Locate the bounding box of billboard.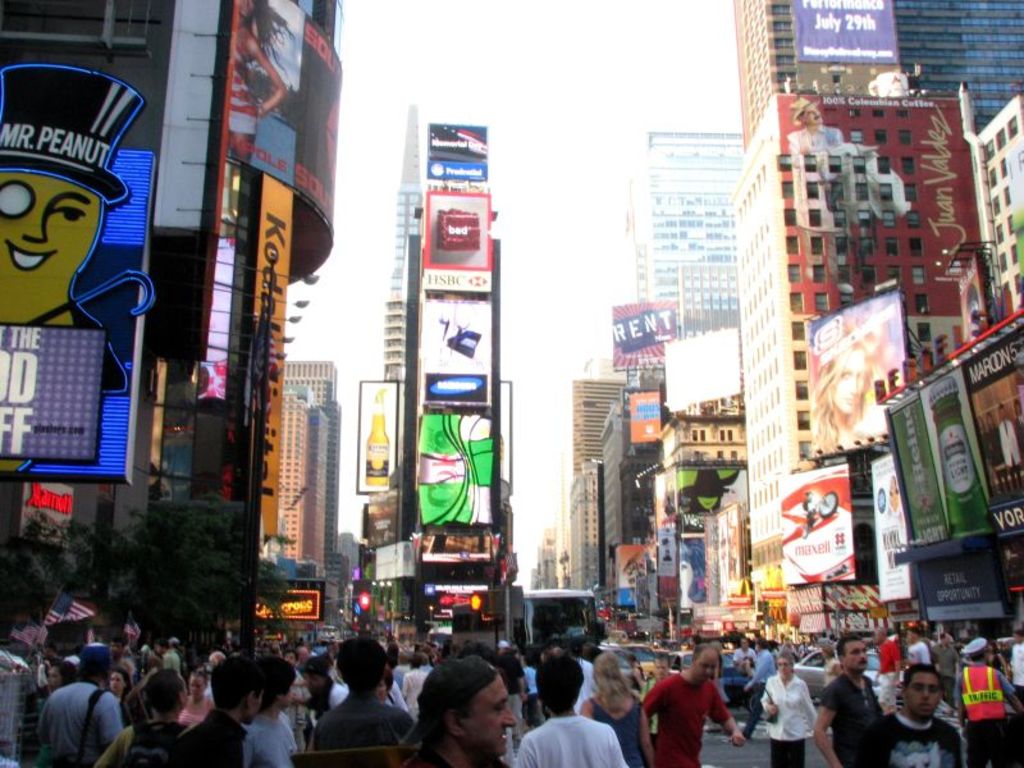
Bounding box: <box>411,529,499,567</box>.
